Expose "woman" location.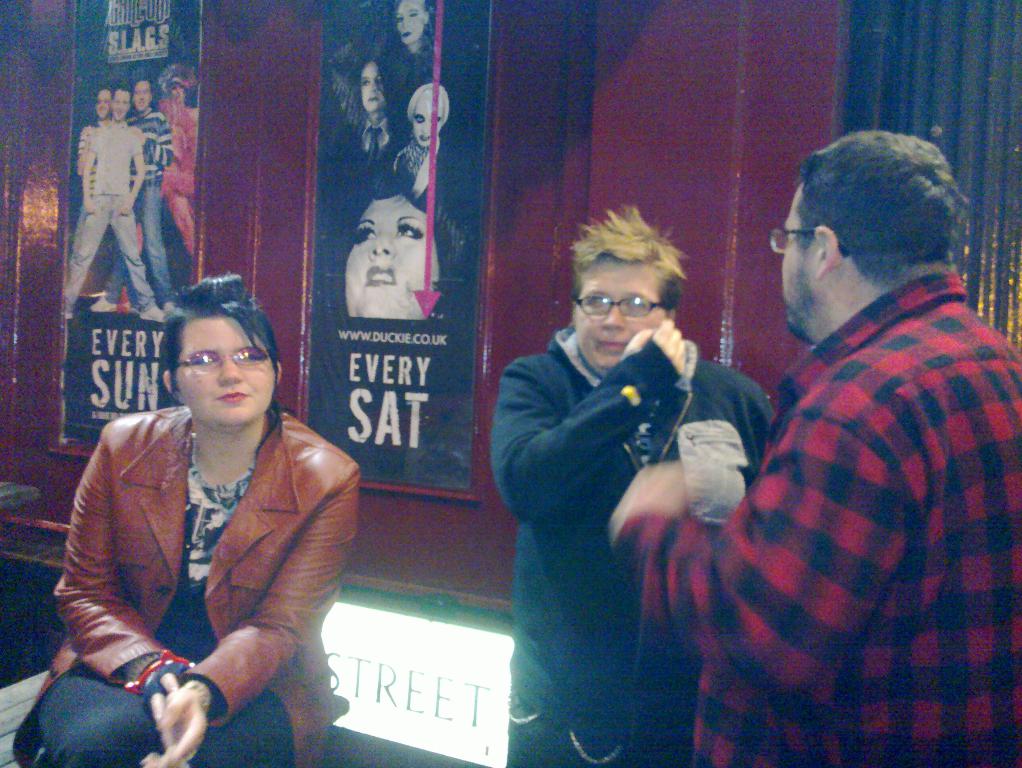
Exposed at <box>342,179,461,325</box>.
